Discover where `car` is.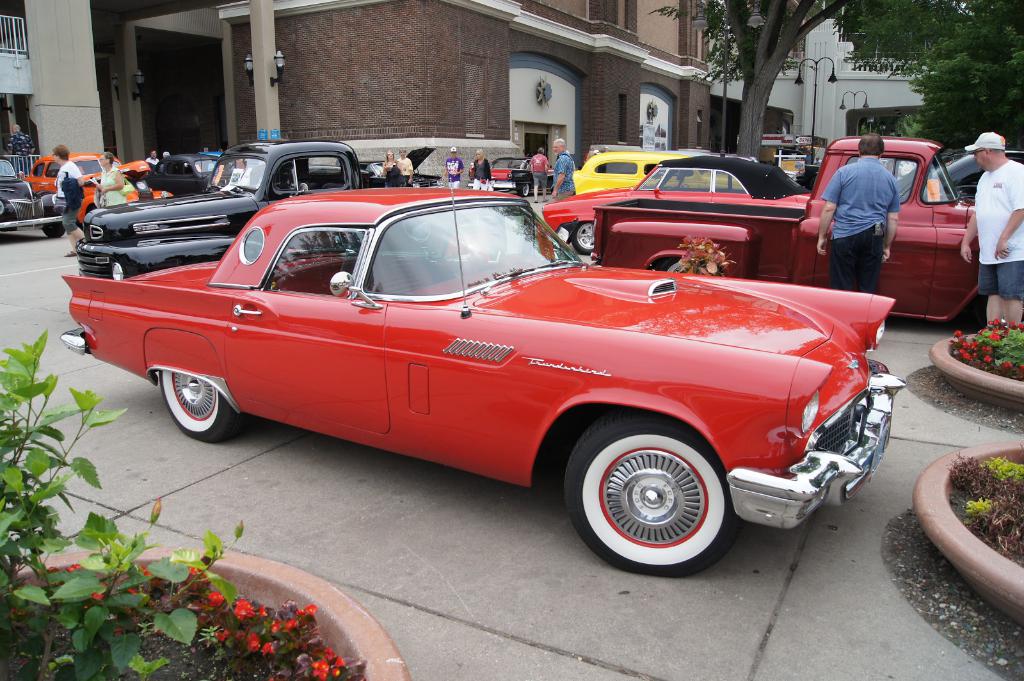
Discovered at bbox(543, 156, 805, 254).
